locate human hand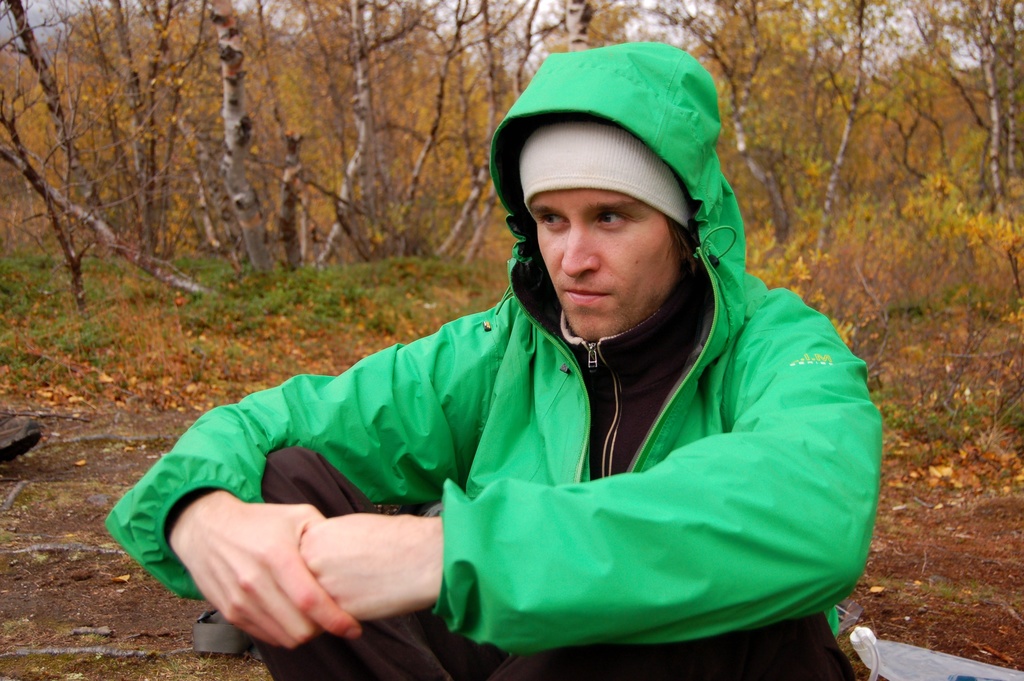
295 513 439 625
